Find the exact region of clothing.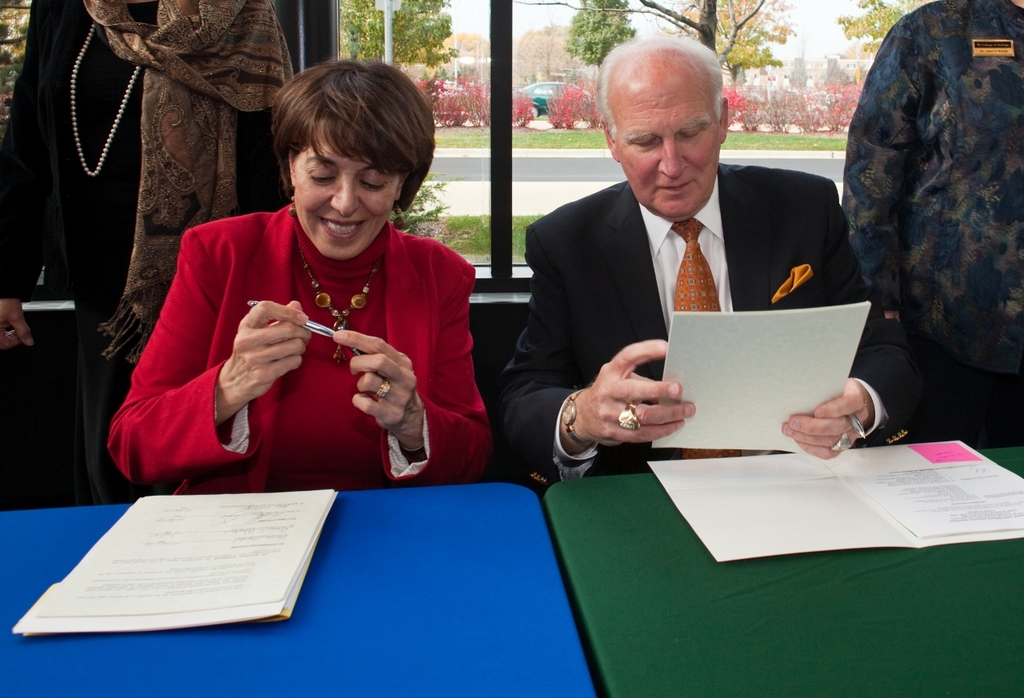
Exact region: detection(6, 0, 282, 490).
